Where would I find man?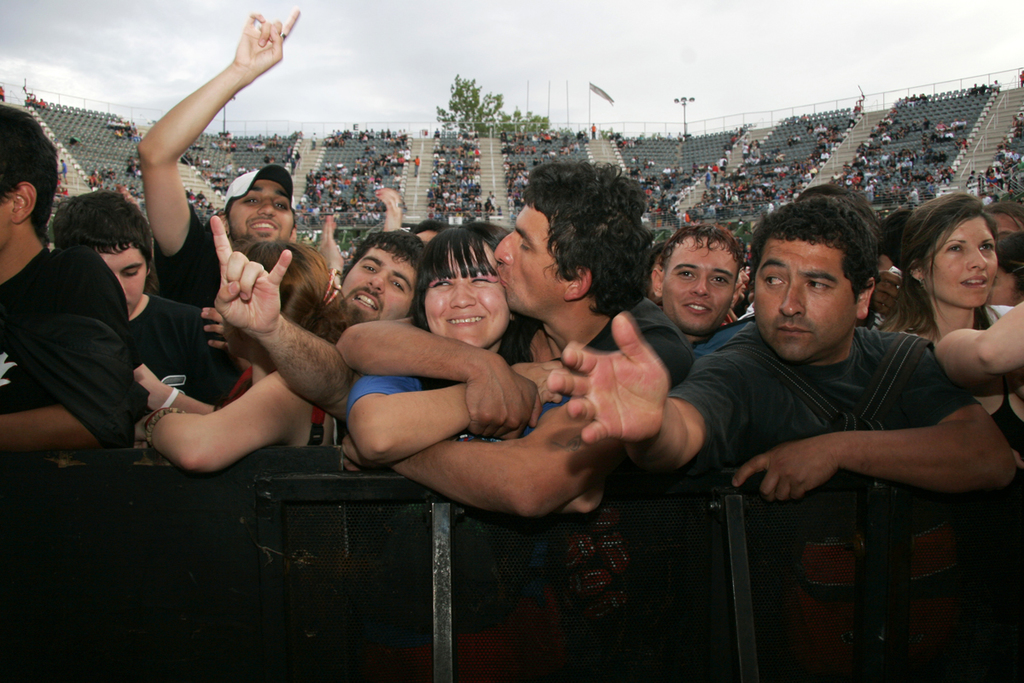
At x1=208 y1=219 x2=422 y2=424.
